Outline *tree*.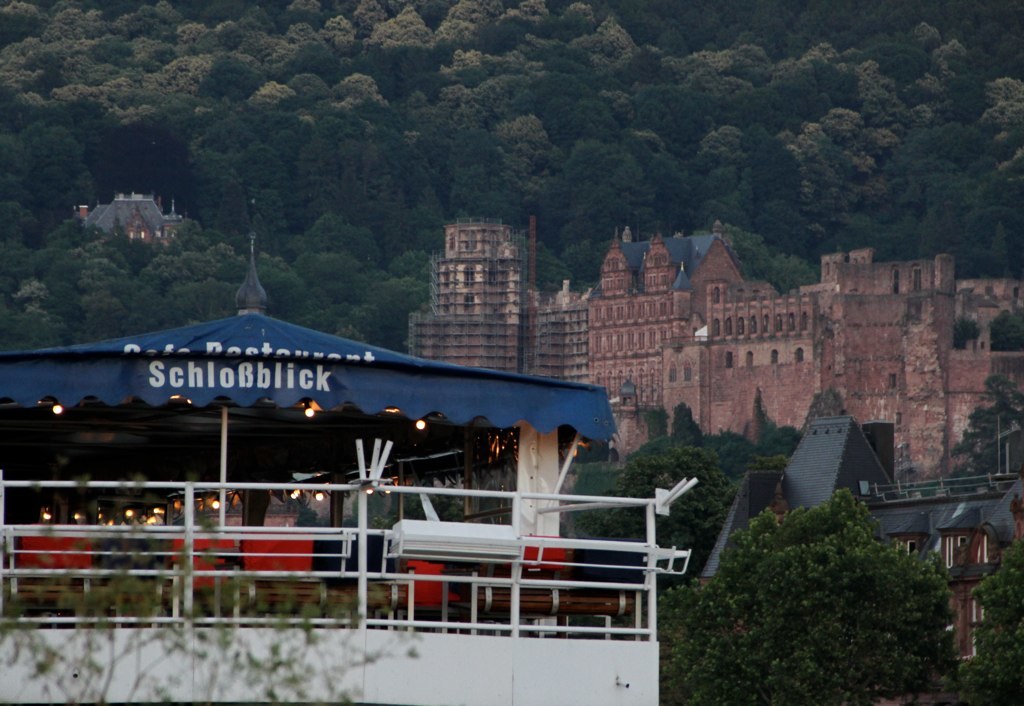
Outline: [left=829, top=188, right=940, bottom=270].
